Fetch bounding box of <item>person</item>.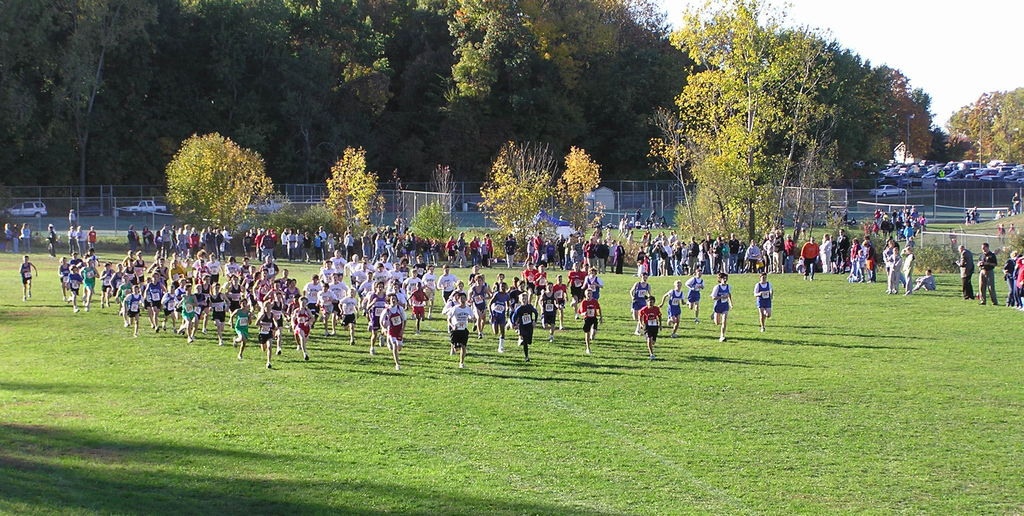
Bbox: crop(490, 278, 515, 350).
